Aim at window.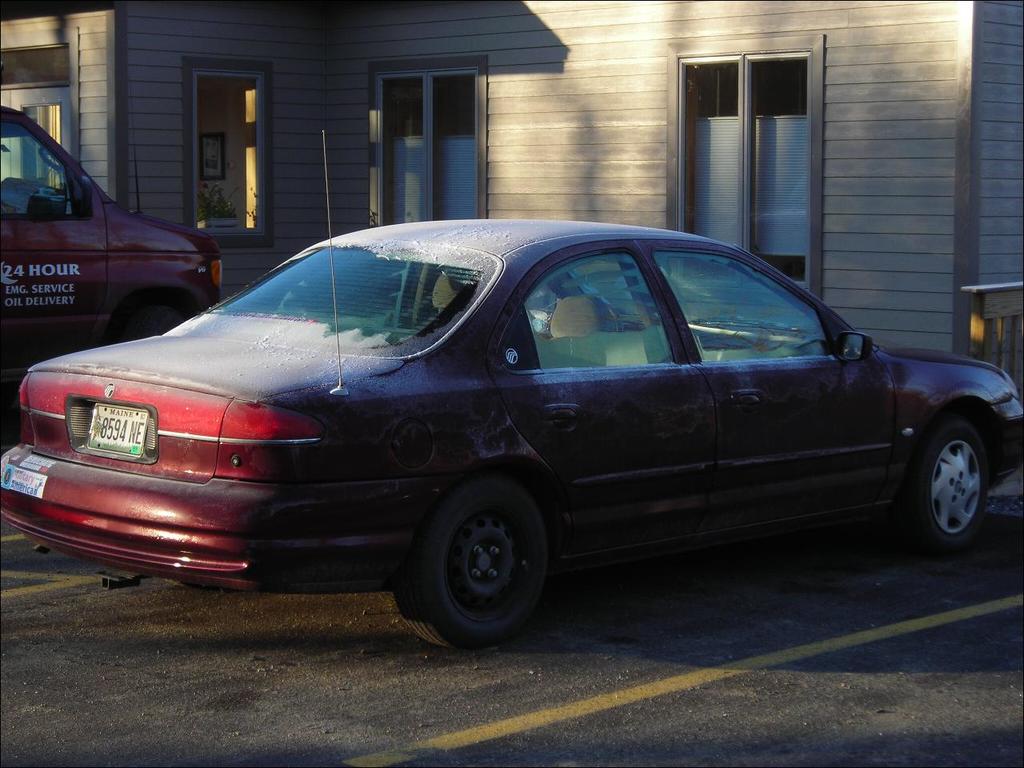
Aimed at locate(522, 247, 680, 370).
